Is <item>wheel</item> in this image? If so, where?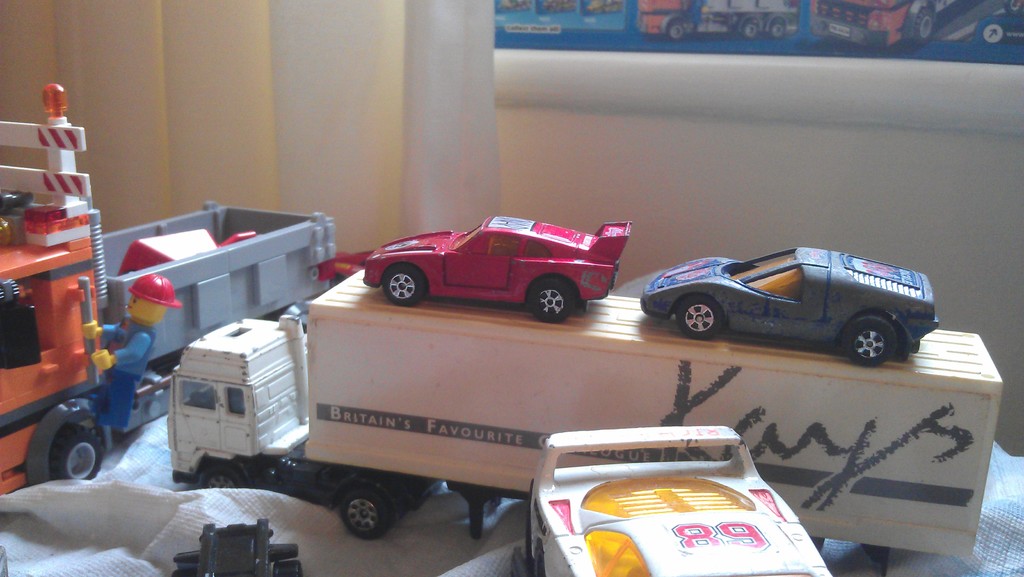
Yes, at left=675, top=297, right=720, bottom=339.
